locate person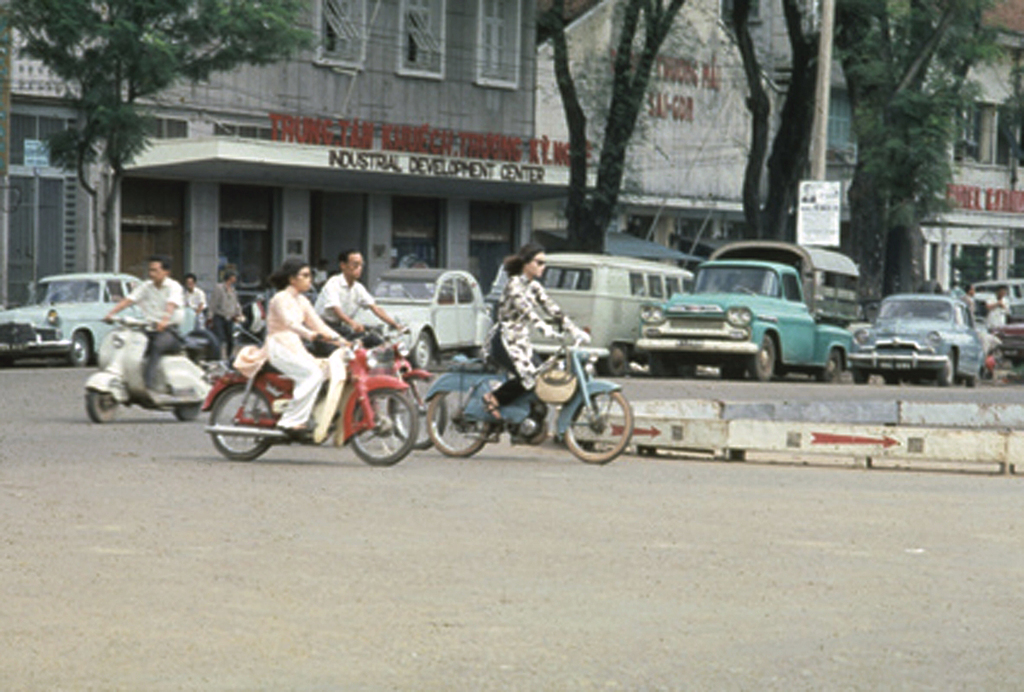
<bbox>306, 238, 412, 343</bbox>
